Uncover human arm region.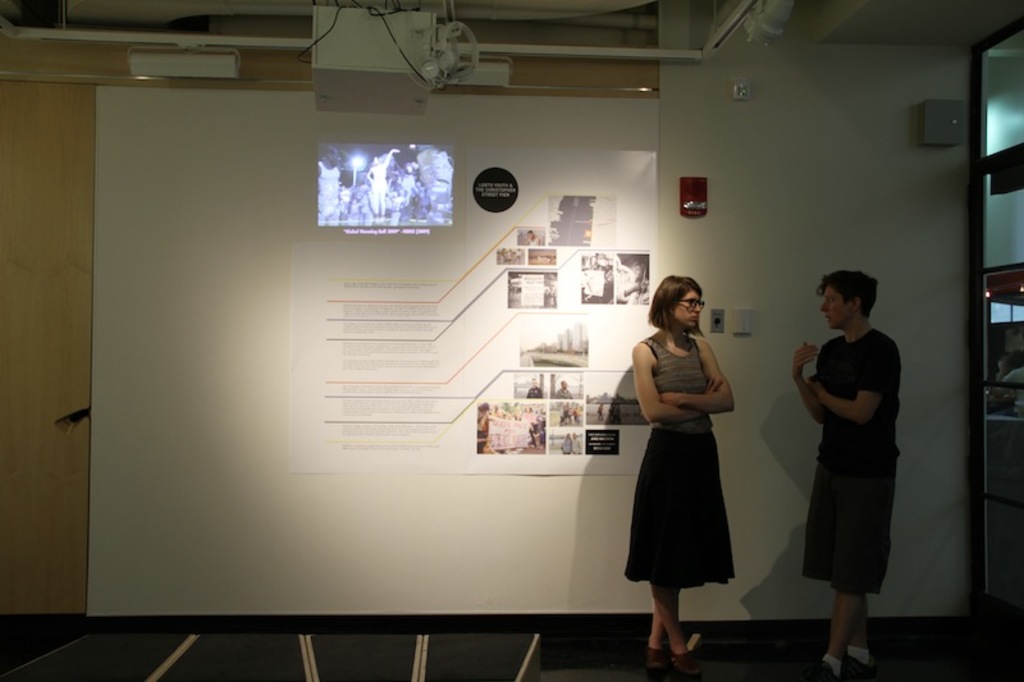
Uncovered: box(791, 337, 828, 425).
